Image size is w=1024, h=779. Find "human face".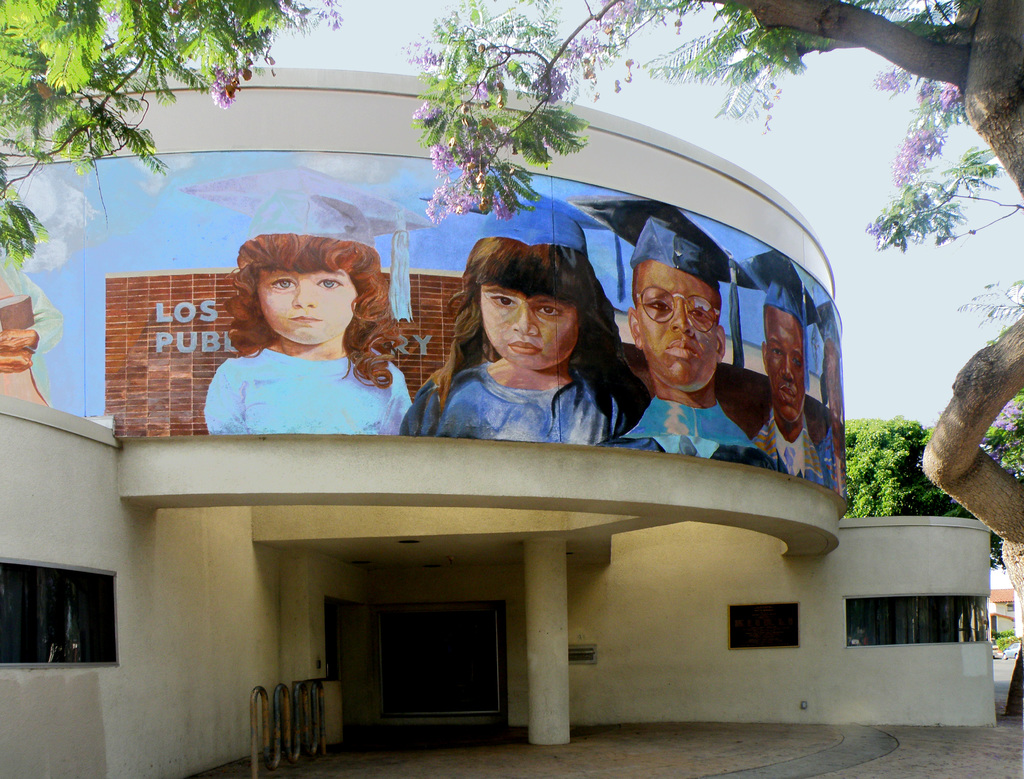
<region>258, 262, 356, 341</region>.
